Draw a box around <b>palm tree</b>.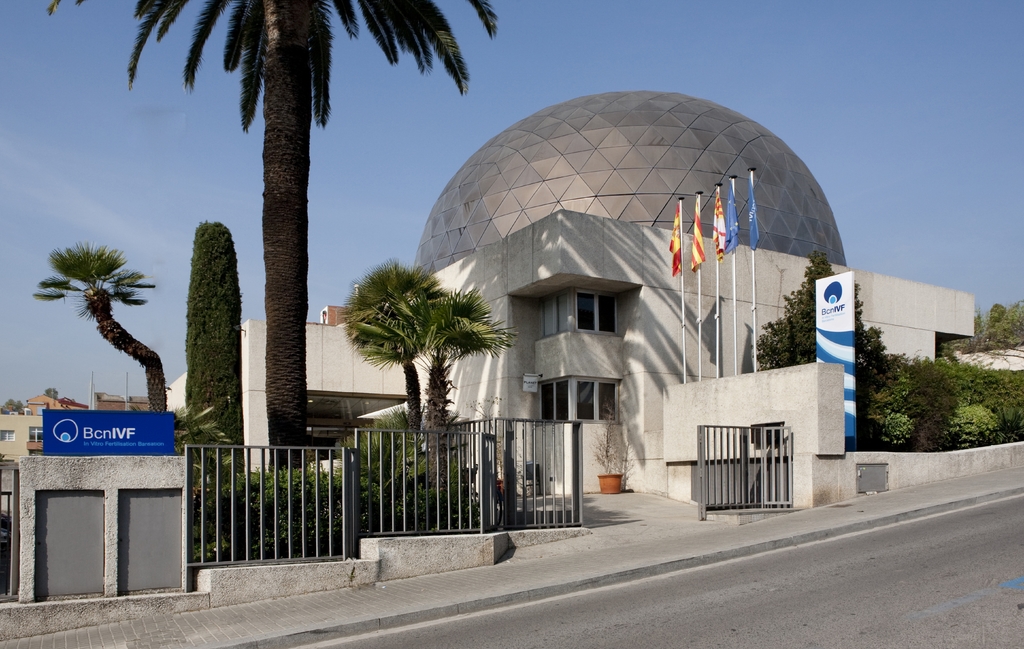
box=[29, 241, 172, 406].
